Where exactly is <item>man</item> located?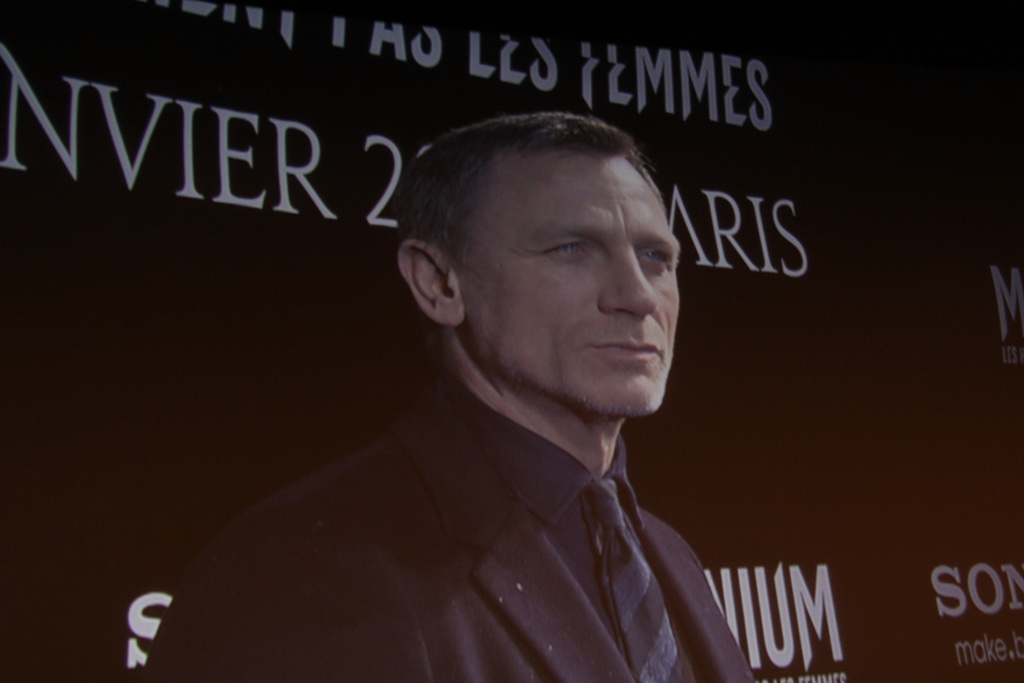
Its bounding box is l=145, t=113, r=758, b=682.
